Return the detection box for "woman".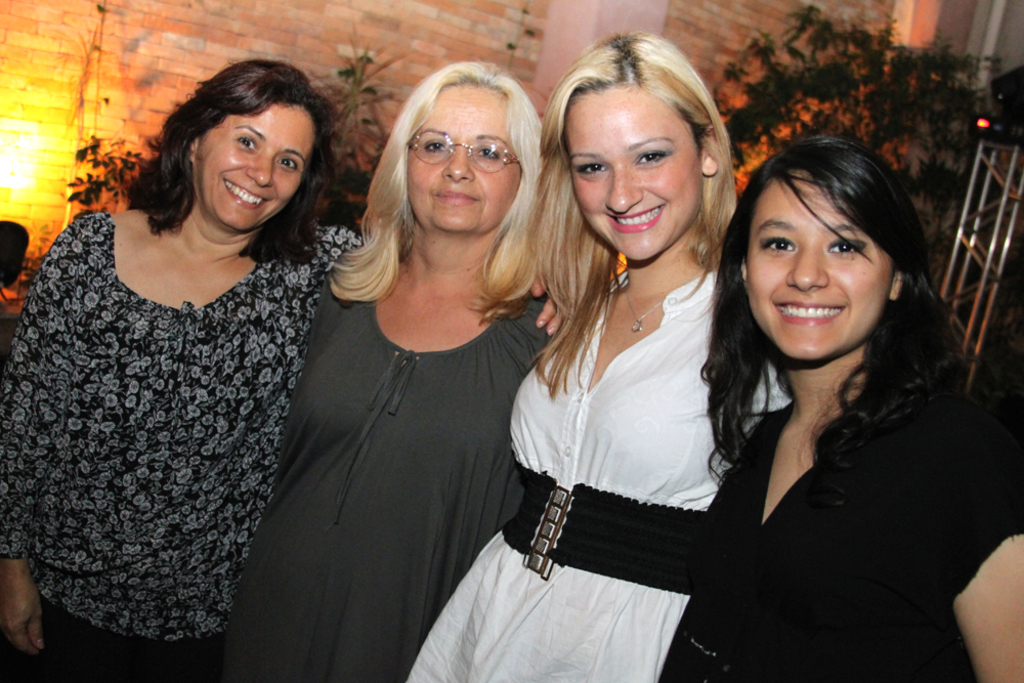
[x1=654, y1=134, x2=1023, y2=682].
